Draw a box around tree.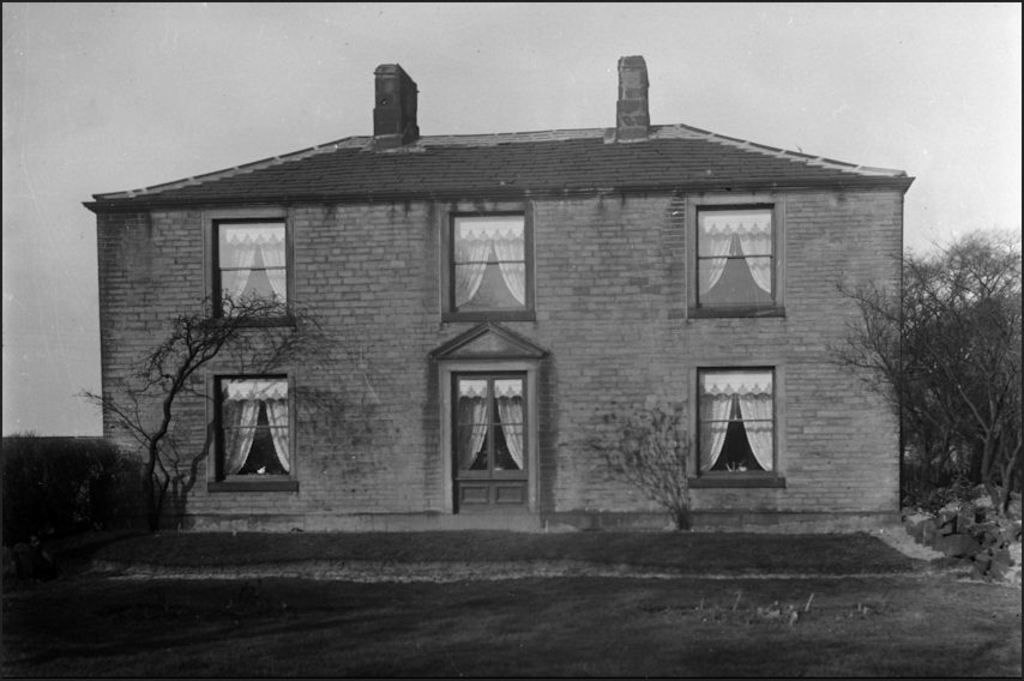
Rect(541, 394, 695, 543).
